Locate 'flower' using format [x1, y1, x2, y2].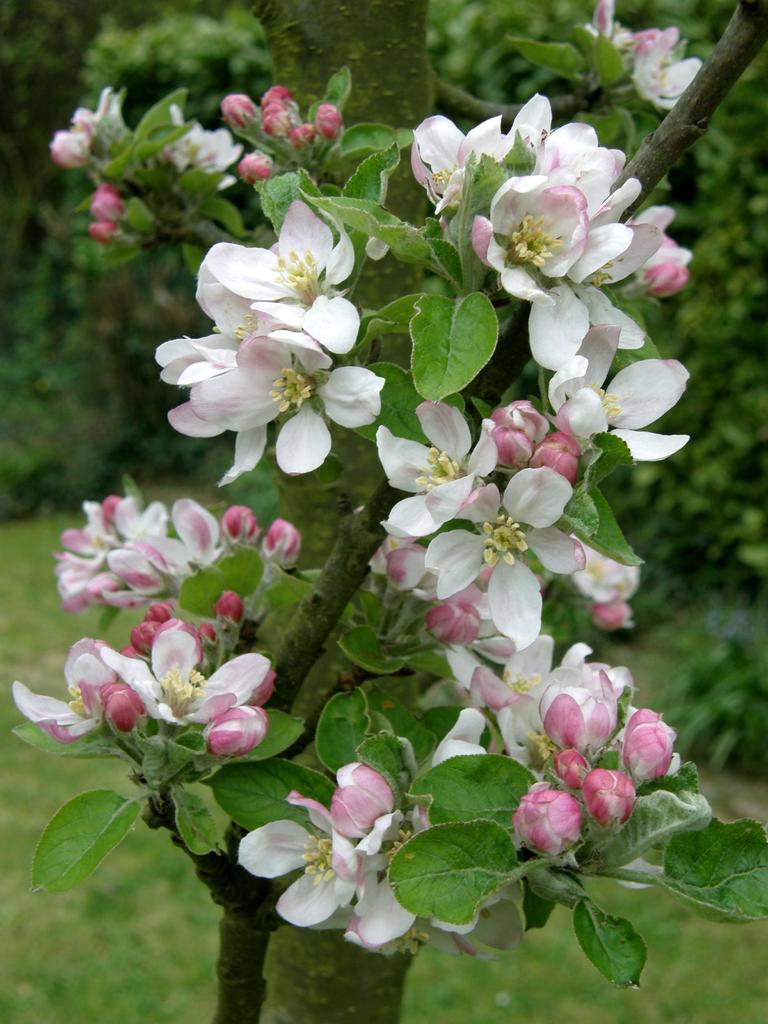
[378, 401, 499, 540].
